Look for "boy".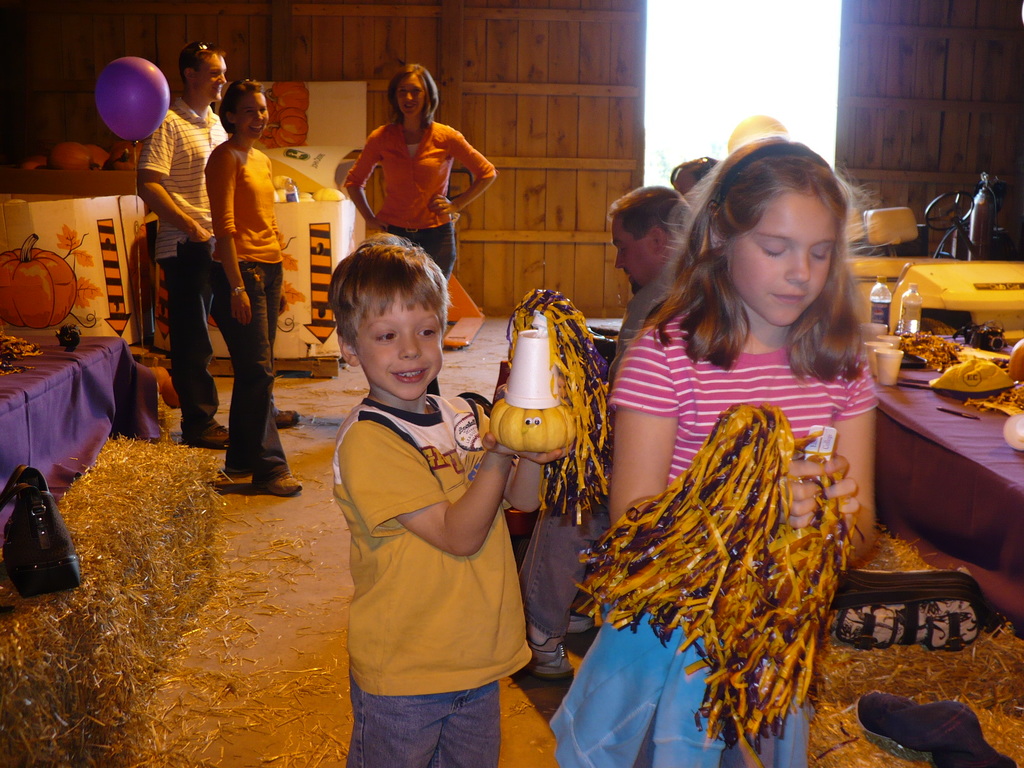
Found: box=[308, 221, 539, 767].
